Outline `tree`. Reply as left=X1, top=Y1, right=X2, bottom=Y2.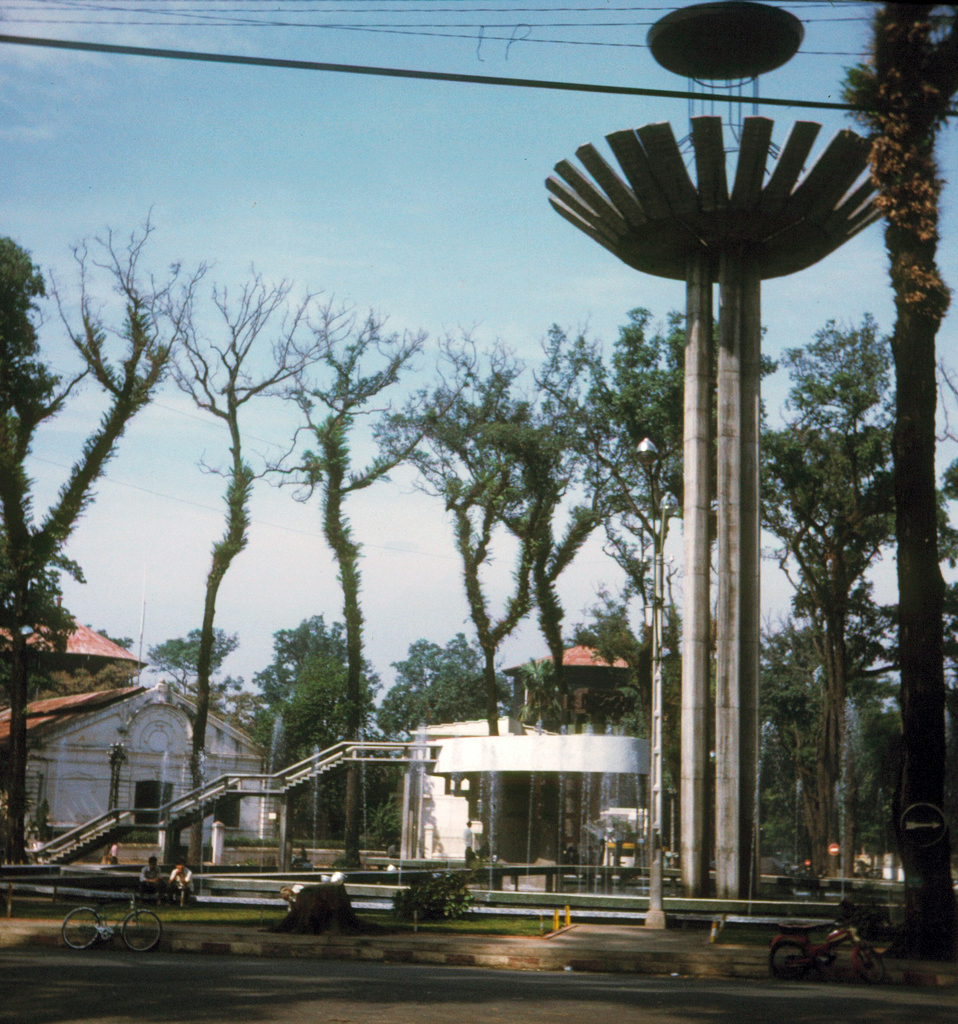
left=837, top=0, right=957, bottom=956.
